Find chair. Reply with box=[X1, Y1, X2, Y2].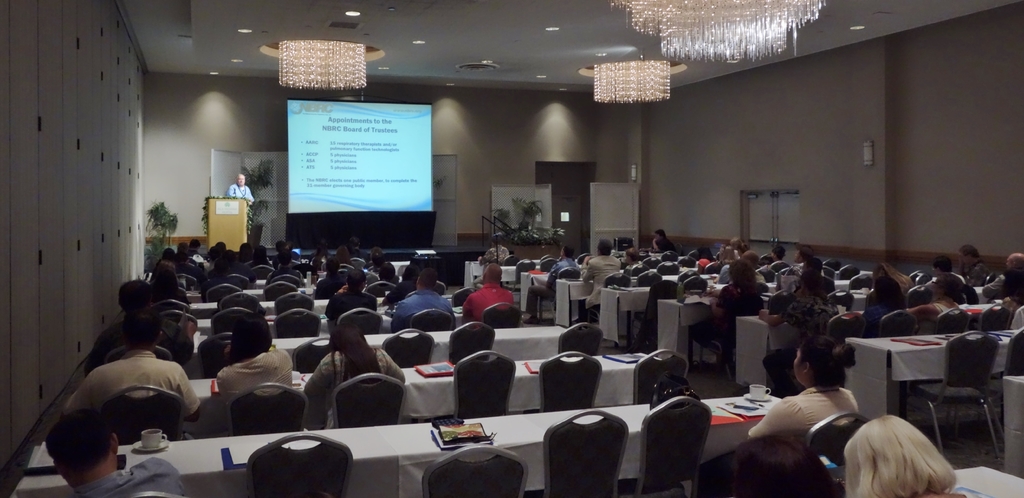
box=[290, 260, 319, 285].
